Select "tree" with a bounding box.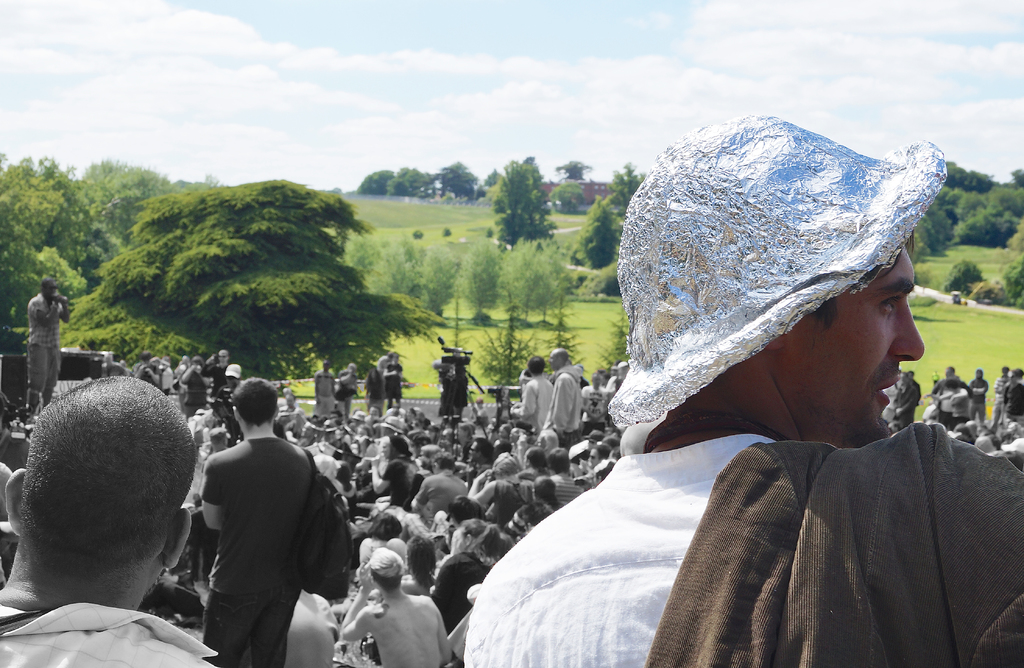
[488, 152, 563, 255].
